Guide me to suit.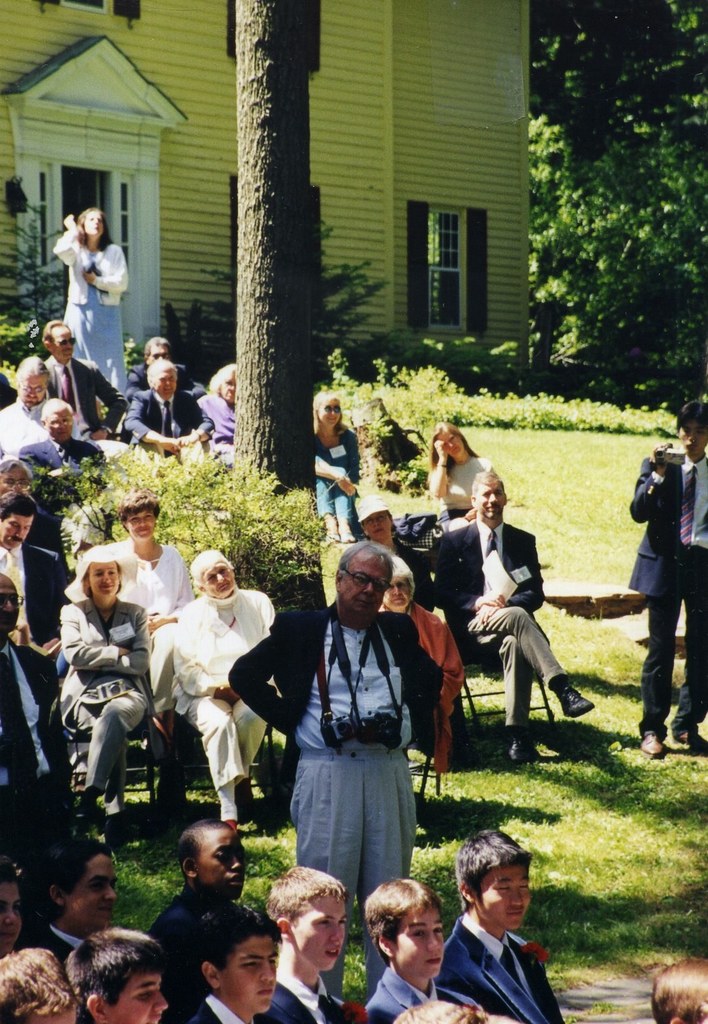
Guidance: crop(432, 898, 565, 1015).
